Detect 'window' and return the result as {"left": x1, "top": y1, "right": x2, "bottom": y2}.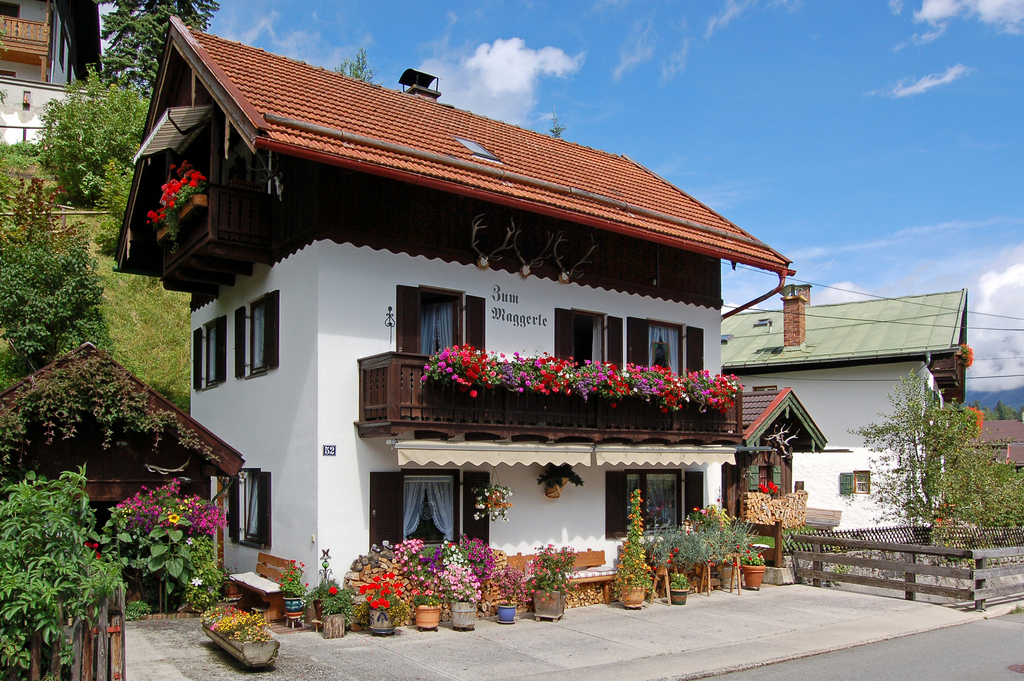
{"left": 224, "top": 457, "right": 278, "bottom": 557}.
